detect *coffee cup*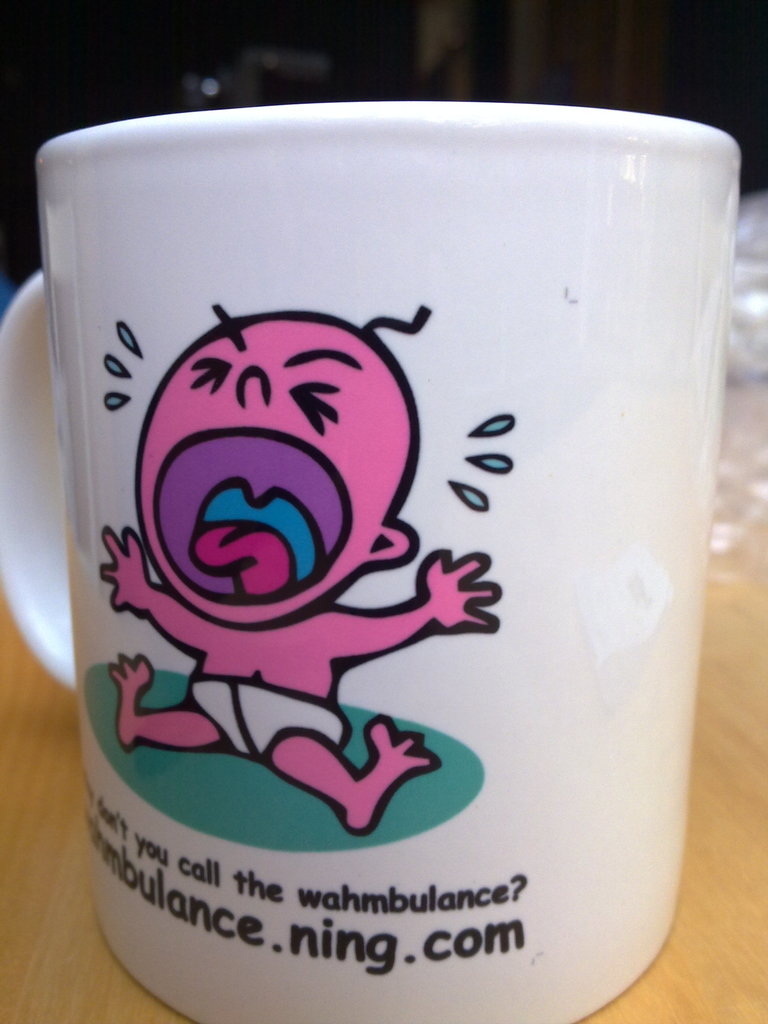
locate(0, 93, 742, 1023)
